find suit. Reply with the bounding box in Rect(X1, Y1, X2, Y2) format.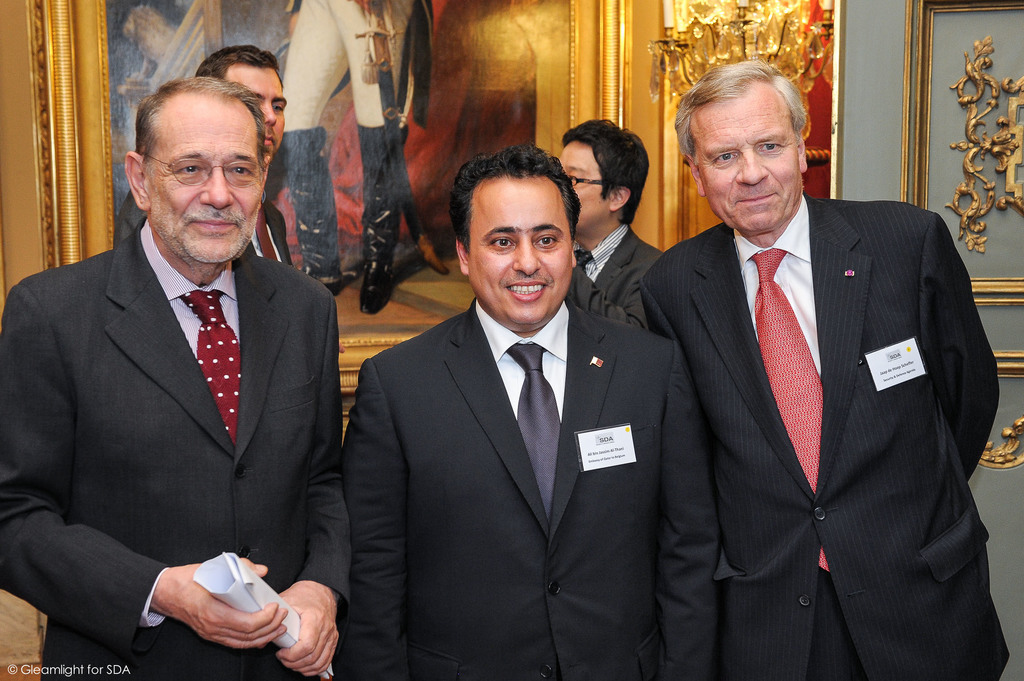
Rect(0, 218, 355, 680).
